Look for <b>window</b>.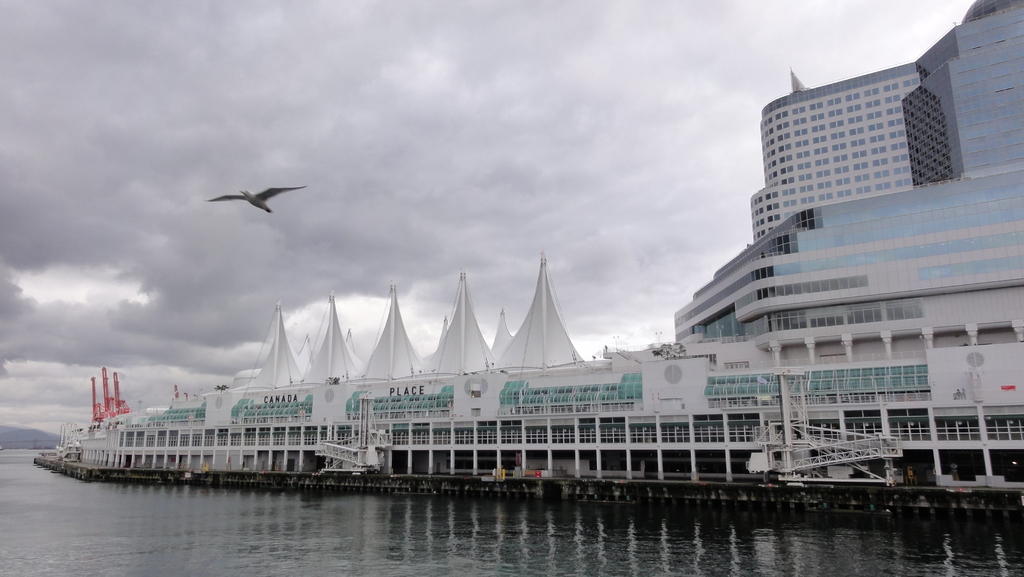
Found: <box>765,162,776,170</box>.
